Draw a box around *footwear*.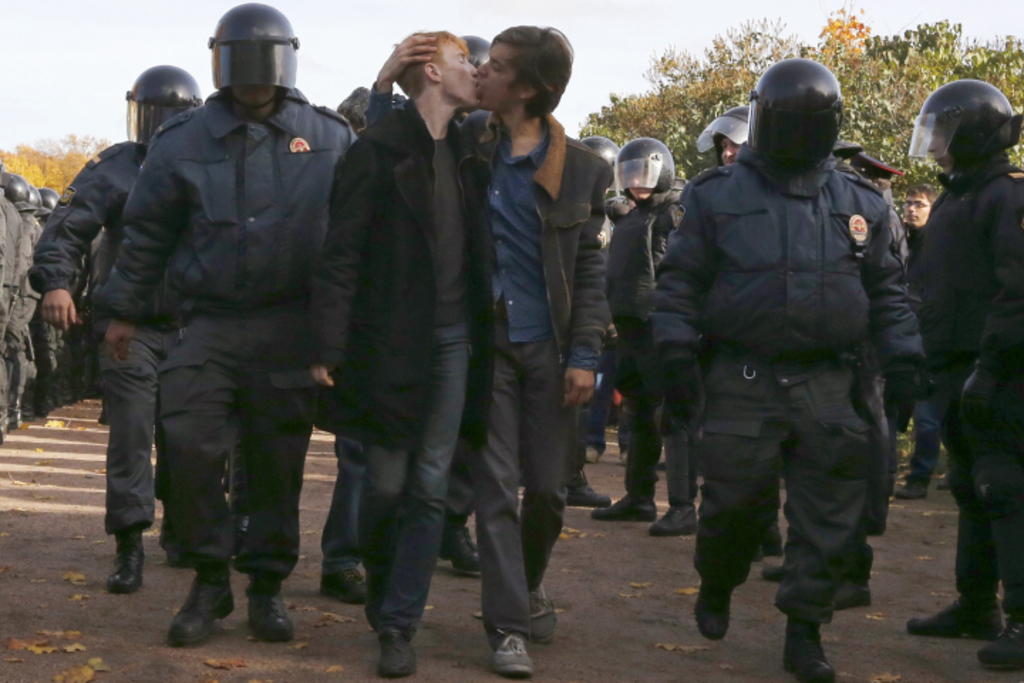
BBox(489, 628, 539, 677).
